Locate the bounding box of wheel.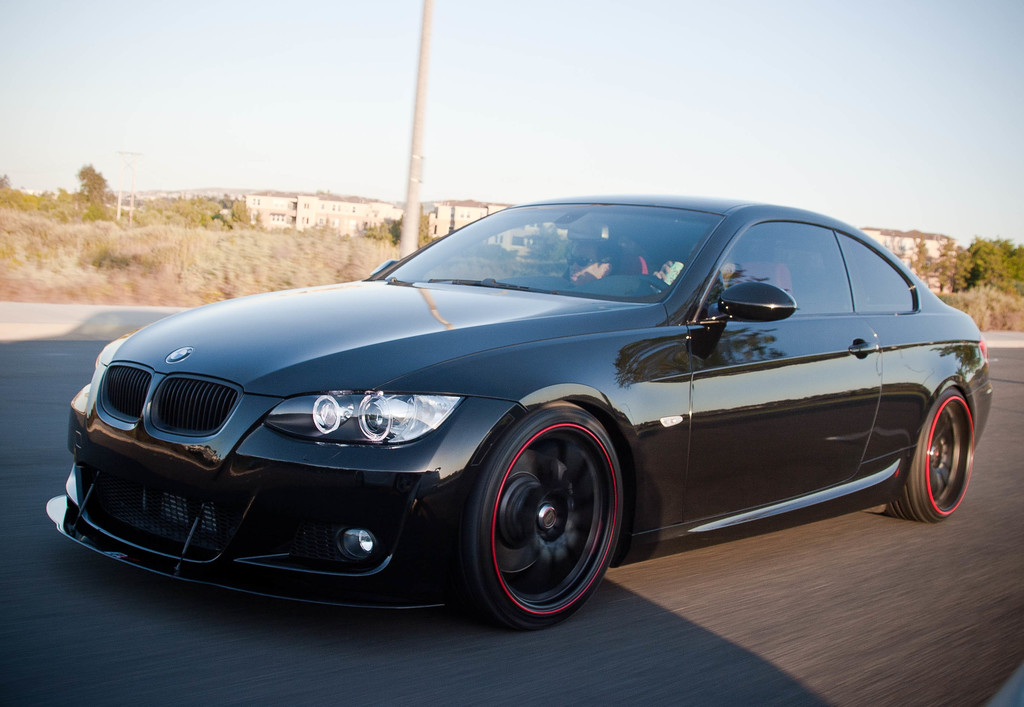
Bounding box: (x1=883, y1=386, x2=974, y2=523).
